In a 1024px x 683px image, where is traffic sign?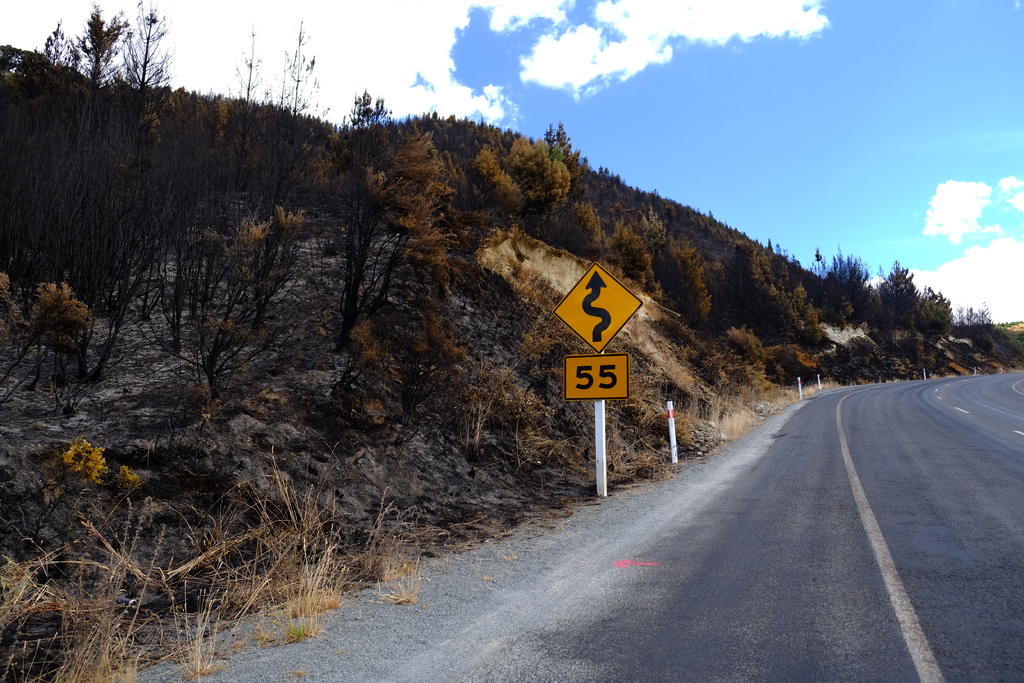
bbox=[552, 264, 644, 400].
